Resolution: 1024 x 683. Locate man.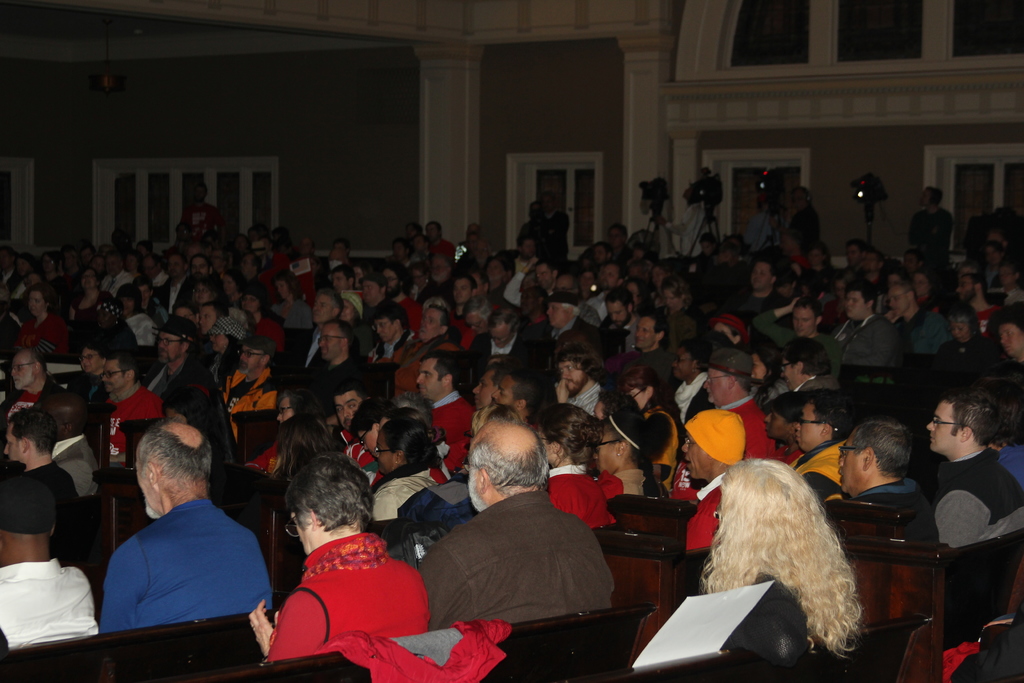
{"x1": 918, "y1": 188, "x2": 941, "y2": 254}.
